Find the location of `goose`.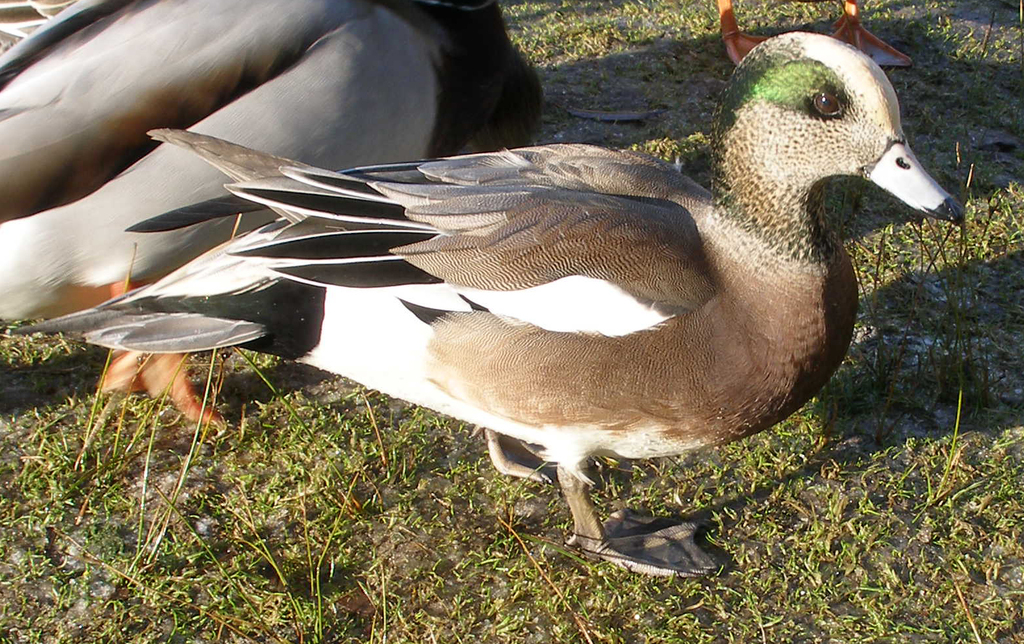
Location: box(1, 32, 964, 582).
